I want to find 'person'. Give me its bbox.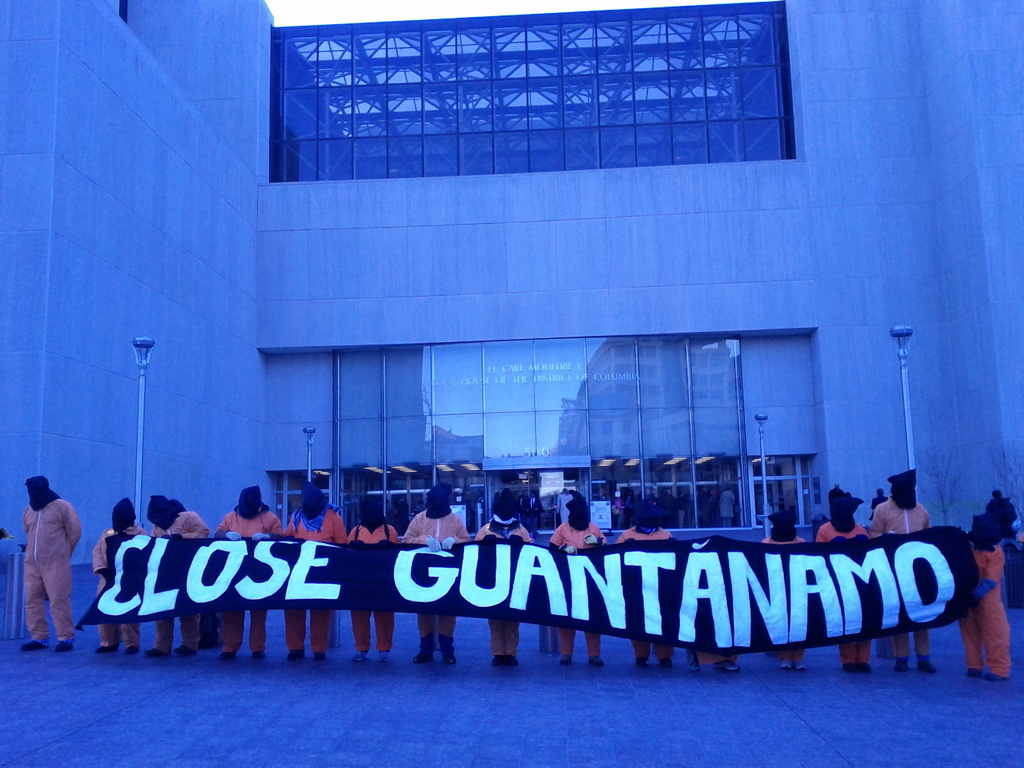
957/516/1009/679.
